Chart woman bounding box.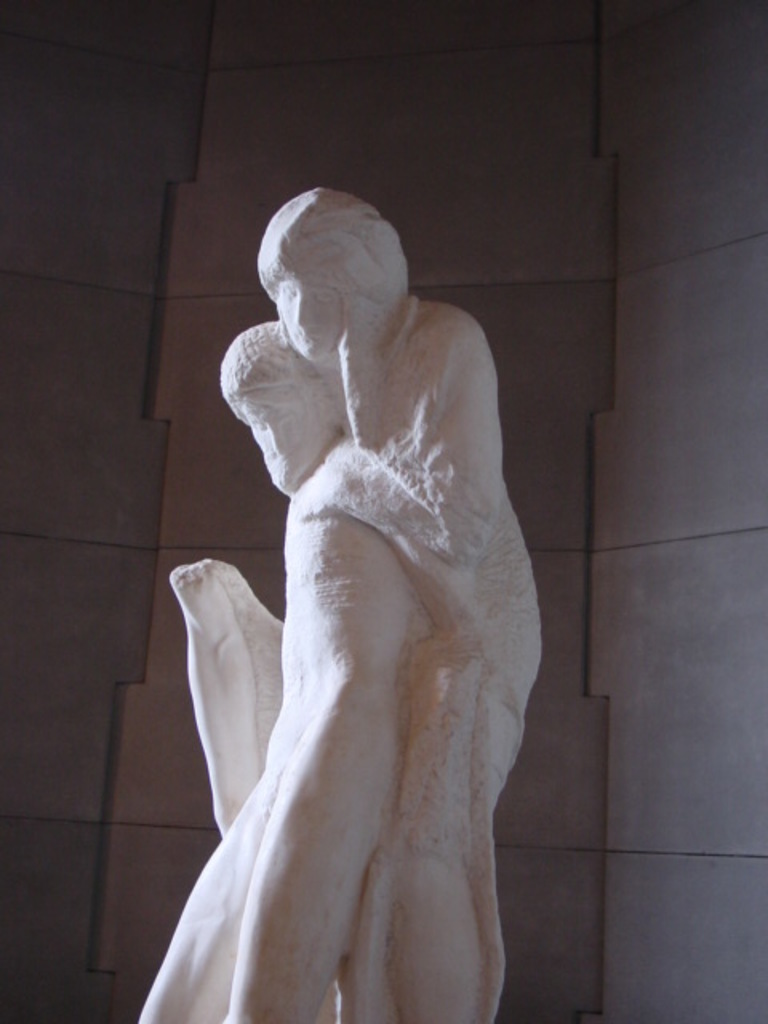
Charted: <box>146,165,570,1022</box>.
